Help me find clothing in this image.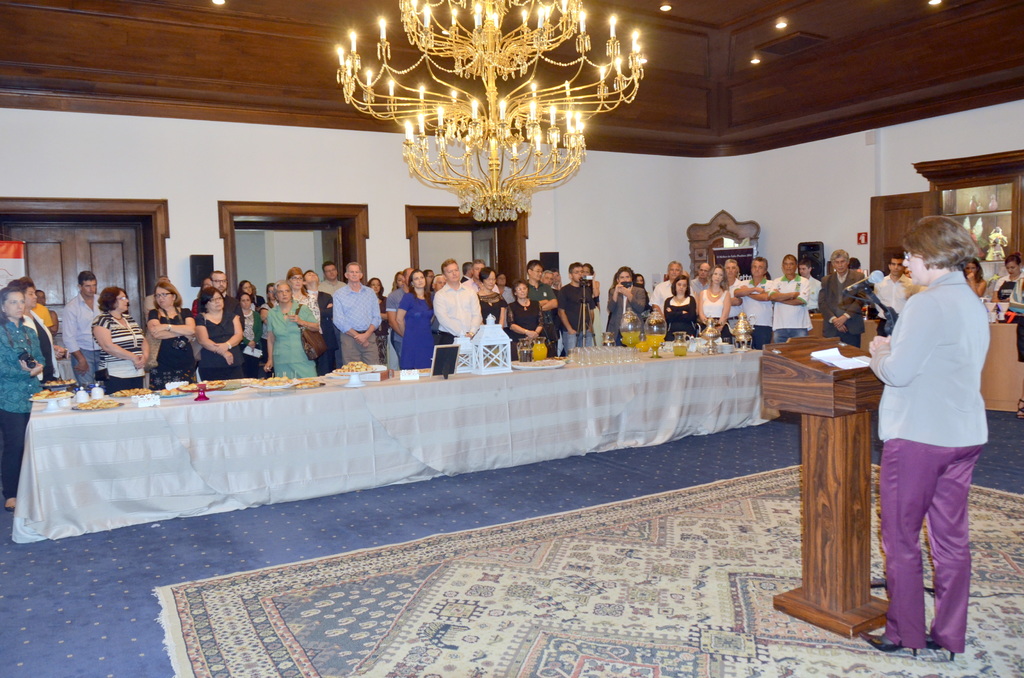
Found it: detection(182, 307, 246, 385).
